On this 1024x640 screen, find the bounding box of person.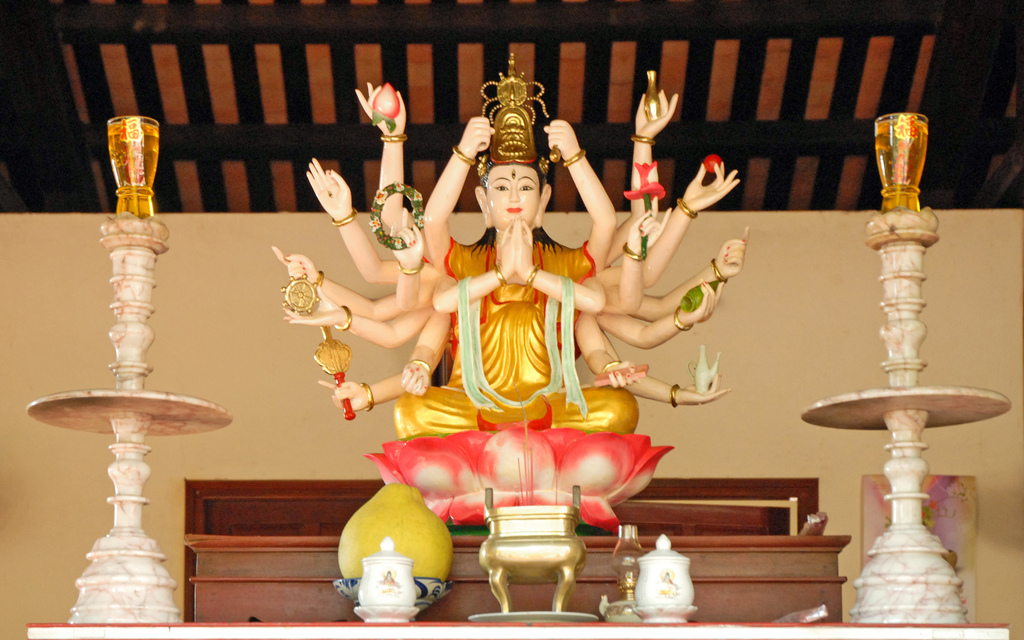
Bounding box: {"left": 271, "top": 52, "right": 753, "bottom": 438}.
